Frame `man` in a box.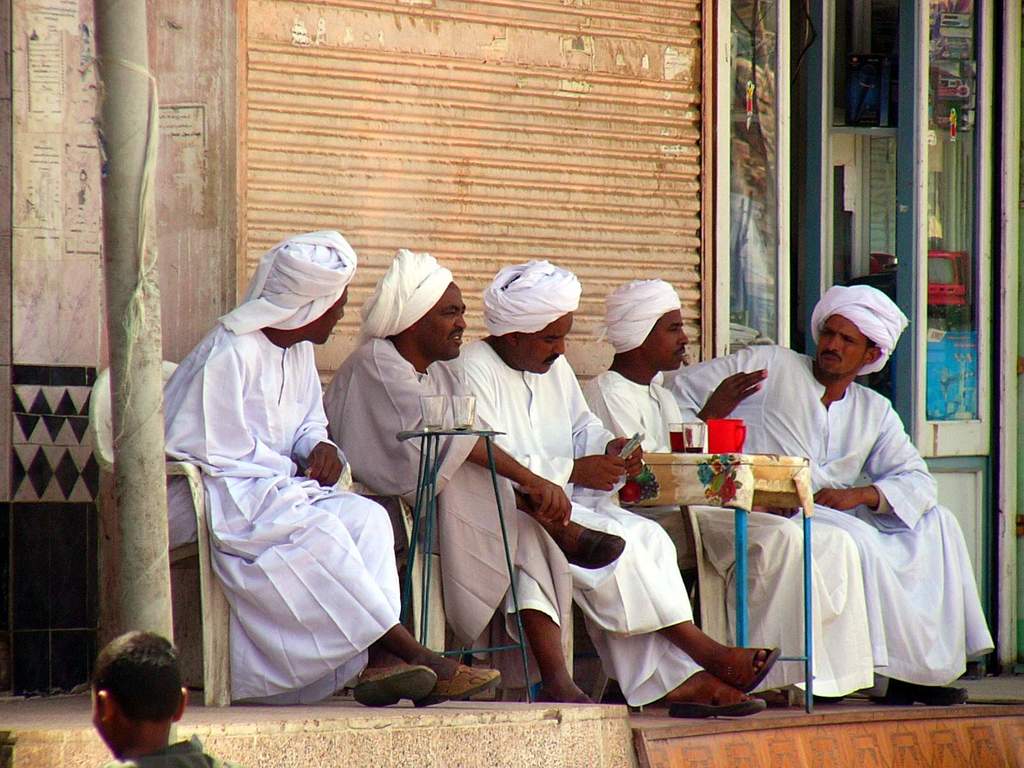
detection(166, 228, 503, 704).
